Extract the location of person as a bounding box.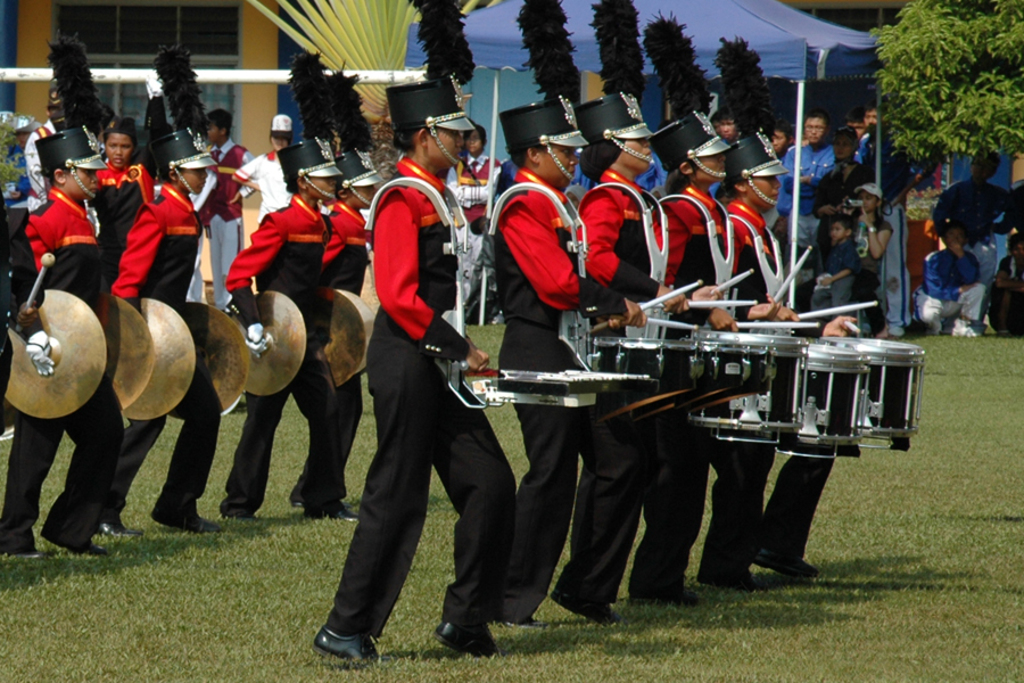
(left=17, top=87, right=68, bottom=214).
